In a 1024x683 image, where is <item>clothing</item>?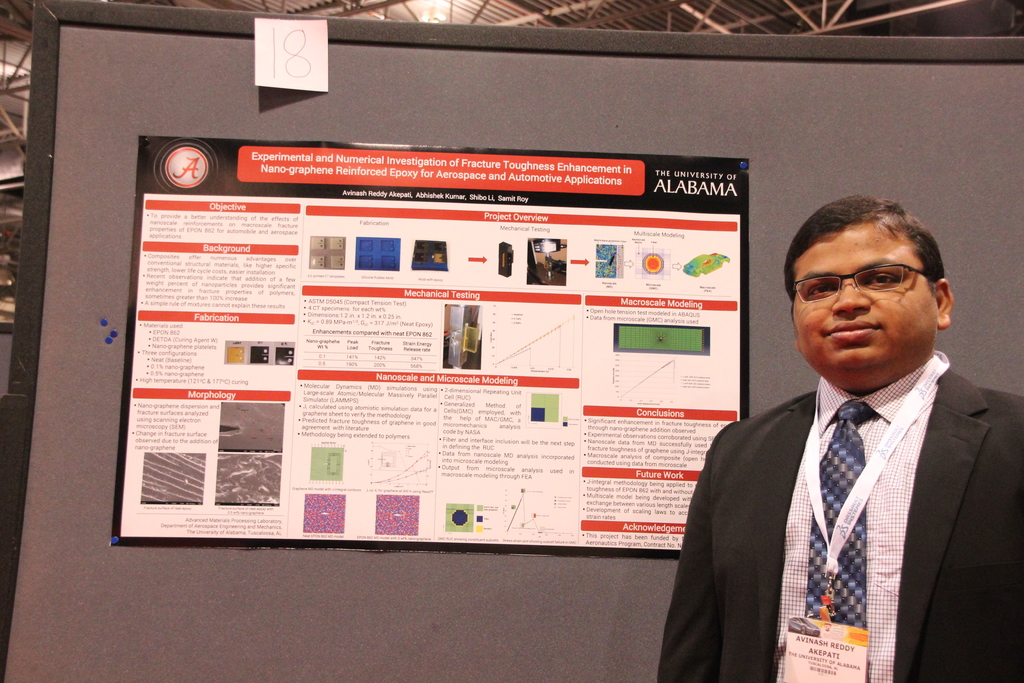
locate(681, 311, 1002, 682).
